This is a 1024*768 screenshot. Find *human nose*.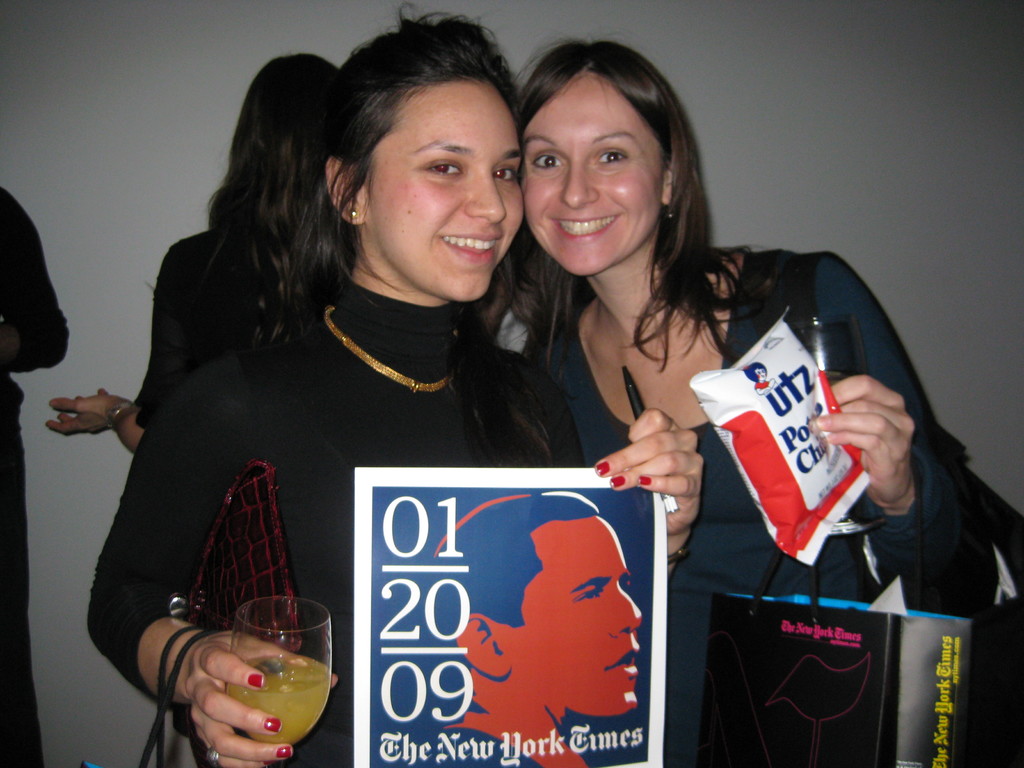
Bounding box: 606 584 643 636.
